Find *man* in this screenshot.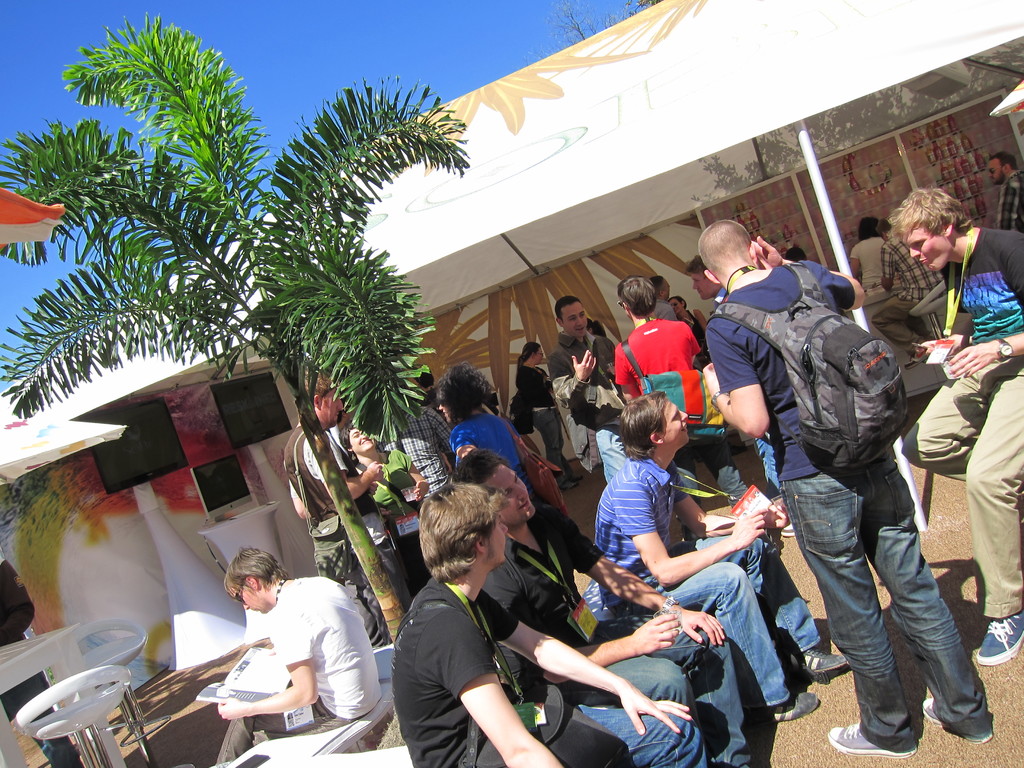
The bounding box for *man* is <region>869, 212, 952, 363</region>.
